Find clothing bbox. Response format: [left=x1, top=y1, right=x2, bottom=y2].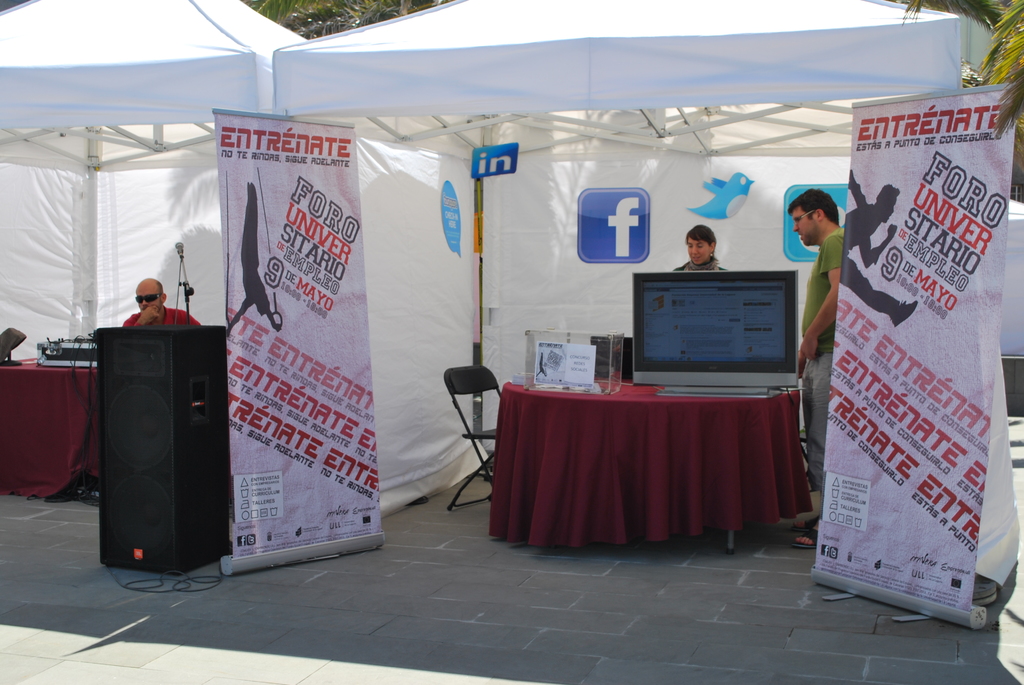
[left=804, top=230, right=842, bottom=494].
